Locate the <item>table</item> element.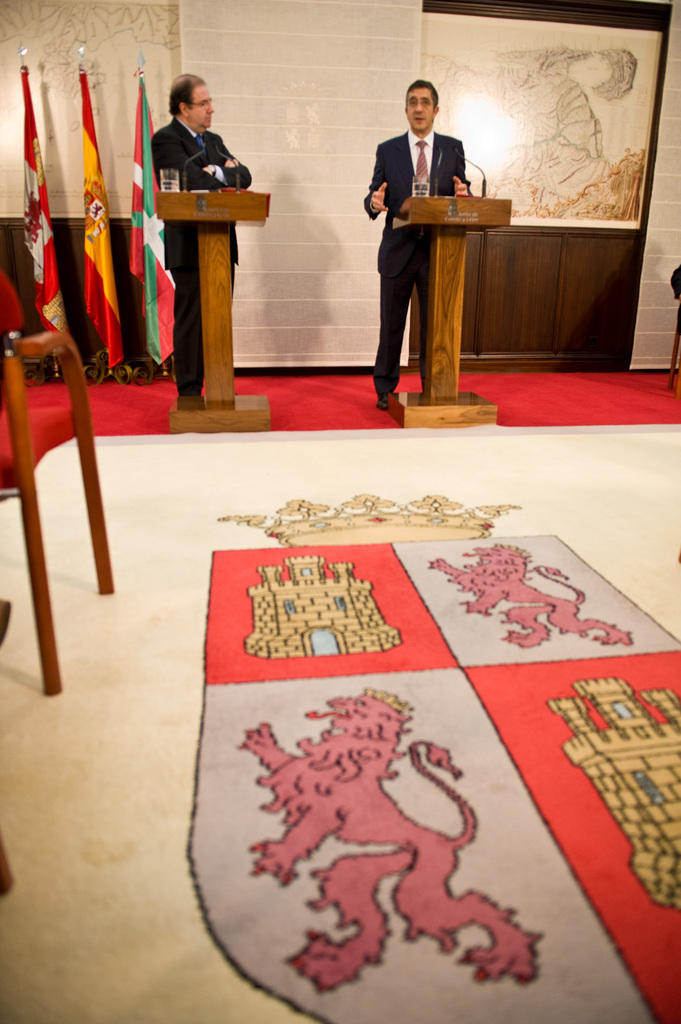
Element bbox: 391 195 515 431.
